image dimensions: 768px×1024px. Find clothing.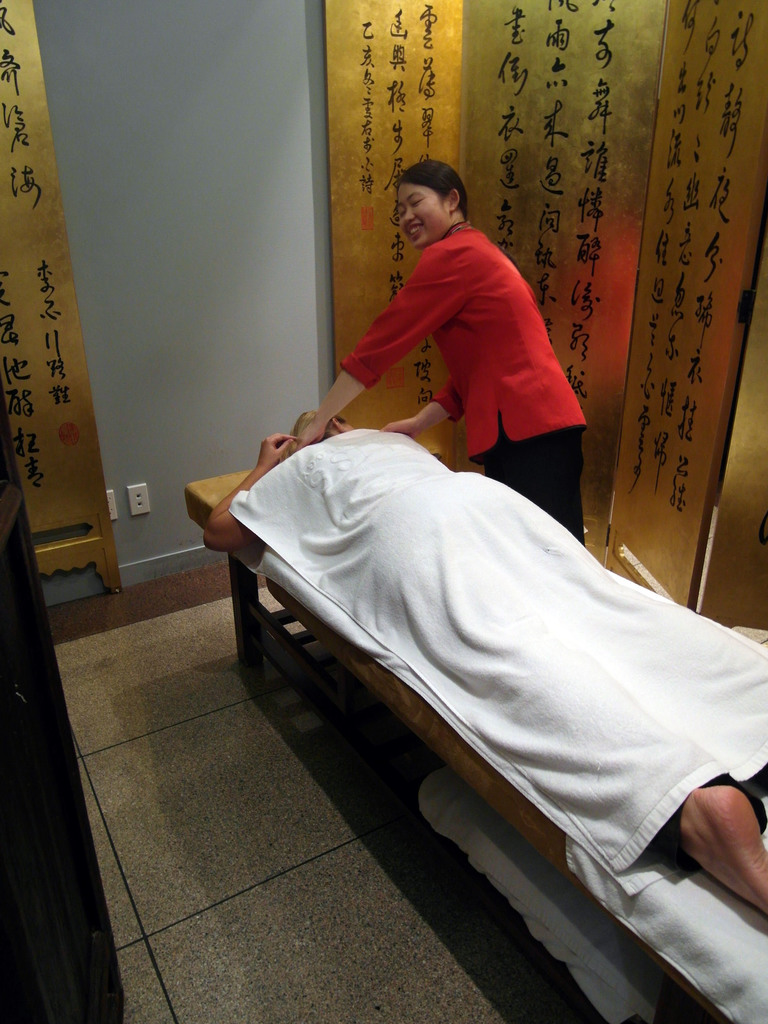
(338, 217, 592, 545).
